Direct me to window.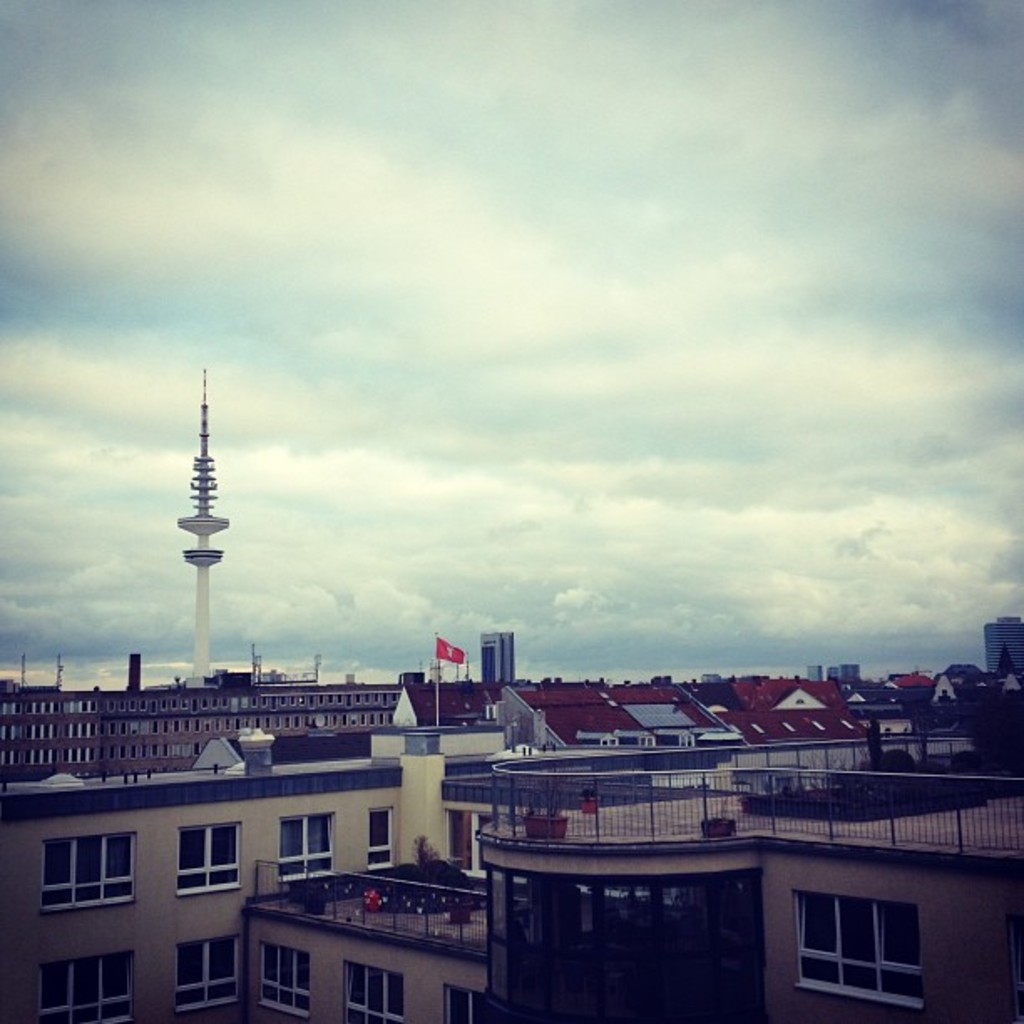
Direction: {"left": 808, "top": 880, "right": 939, "bottom": 1016}.
